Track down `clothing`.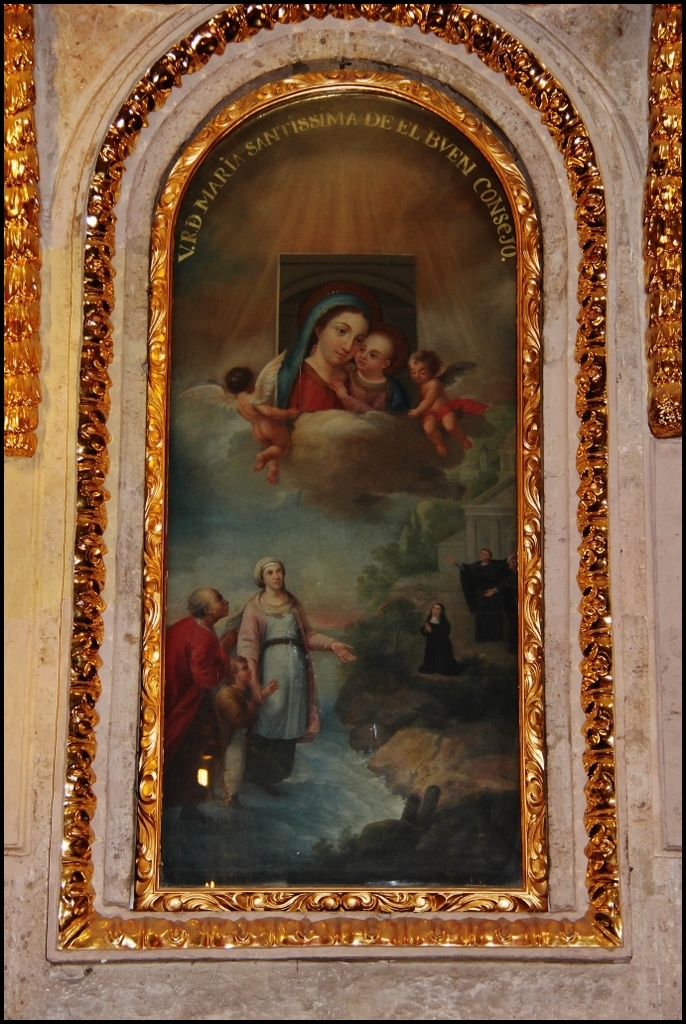
Tracked to detection(165, 616, 228, 784).
